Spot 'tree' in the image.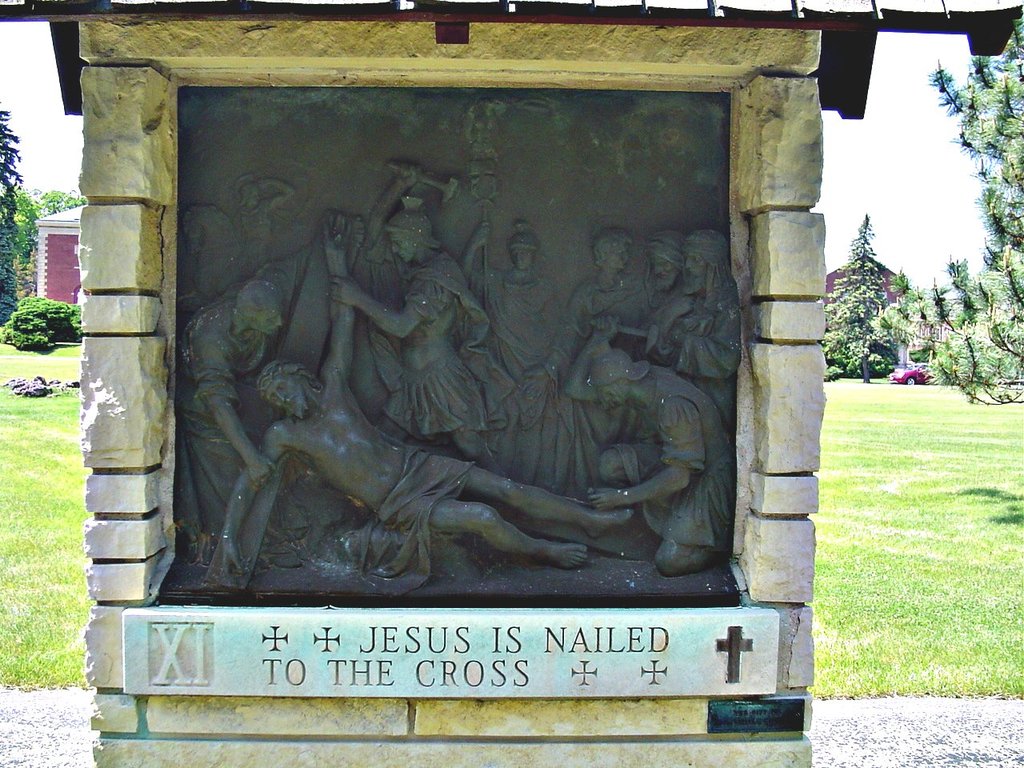
'tree' found at left=0, top=100, right=20, bottom=308.
